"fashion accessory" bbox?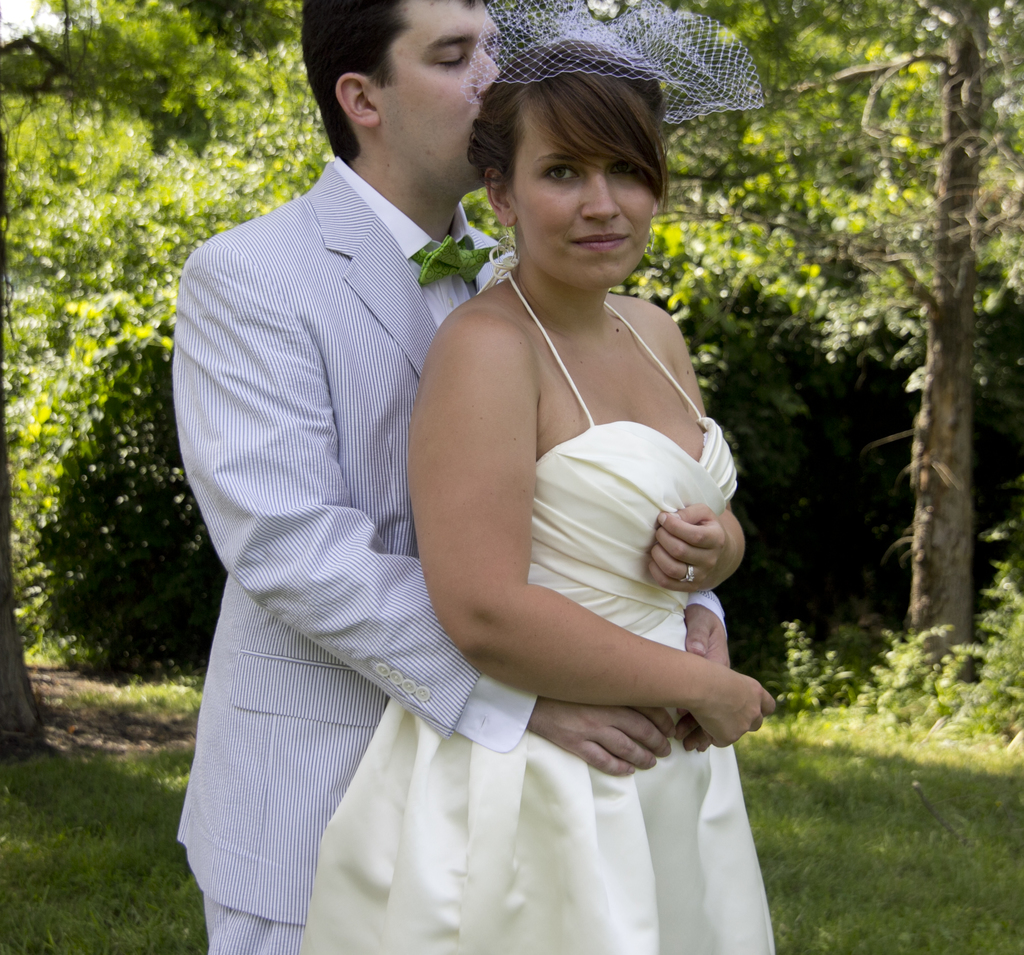
[left=463, top=0, right=764, bottom=125]
